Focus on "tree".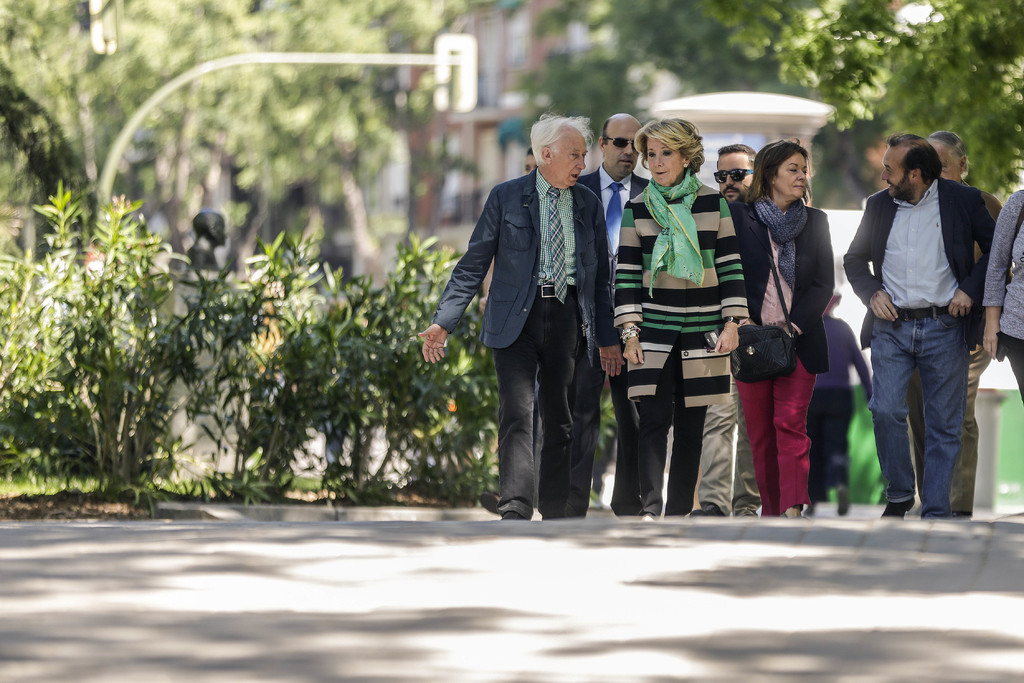
Focused at [519,0,847,89].
